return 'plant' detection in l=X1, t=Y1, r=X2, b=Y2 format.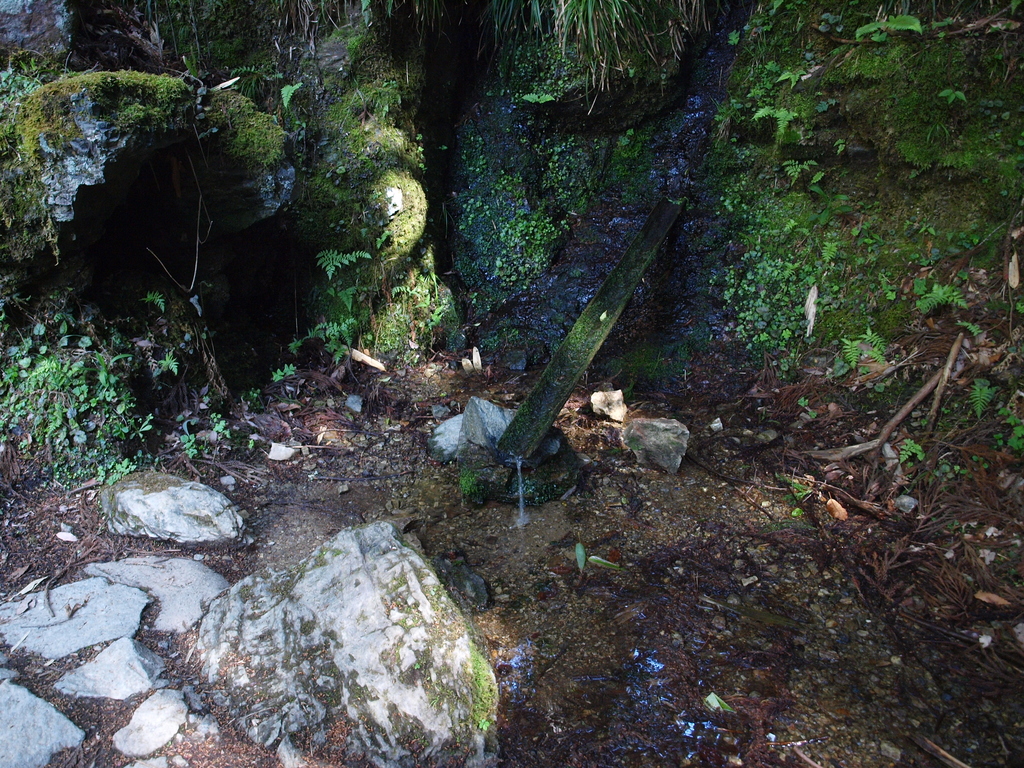
l=268, t=248, r=364, b=386.
